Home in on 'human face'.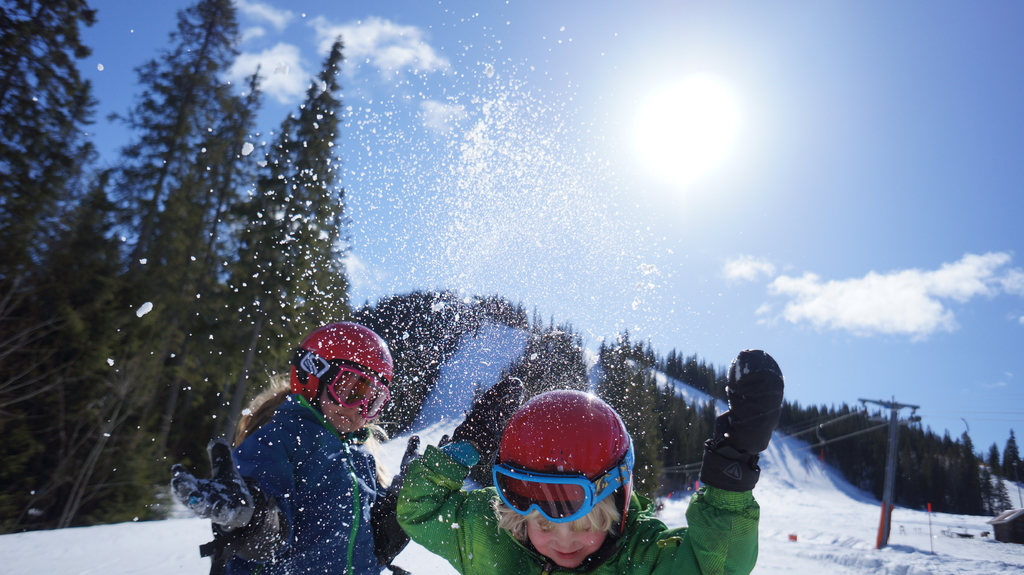
Homed in at bbox(525, 521, 607, 570).
